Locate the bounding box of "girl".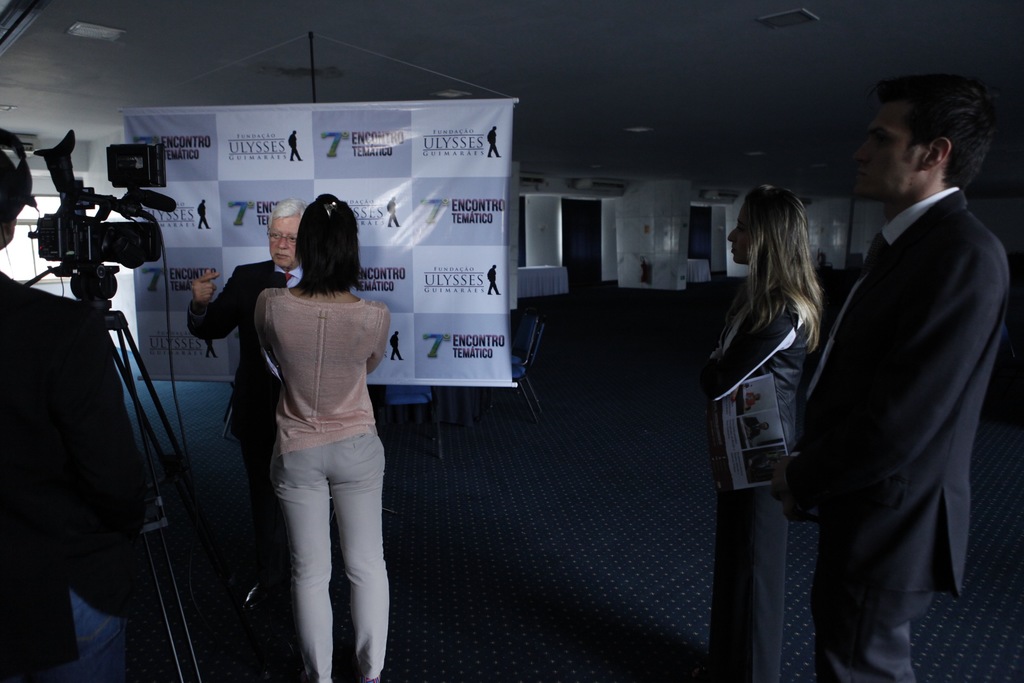
Bounding box: left=698, top=183, right=825, bottom=682.
